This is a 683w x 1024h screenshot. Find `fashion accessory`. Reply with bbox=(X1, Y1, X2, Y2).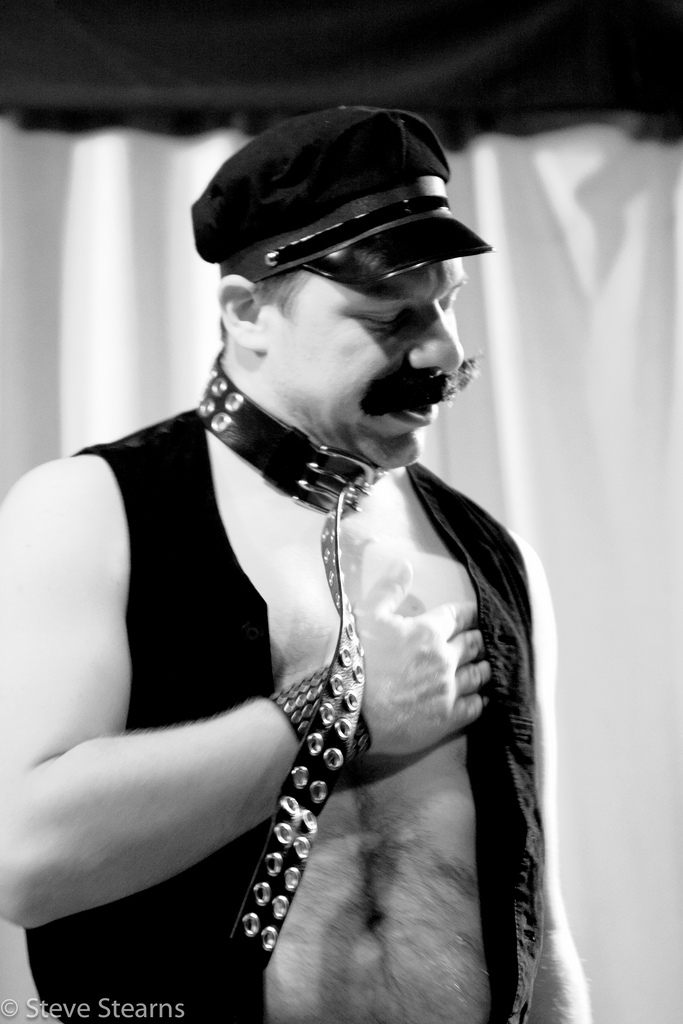
bbox=(196, 353, 388, 996).
